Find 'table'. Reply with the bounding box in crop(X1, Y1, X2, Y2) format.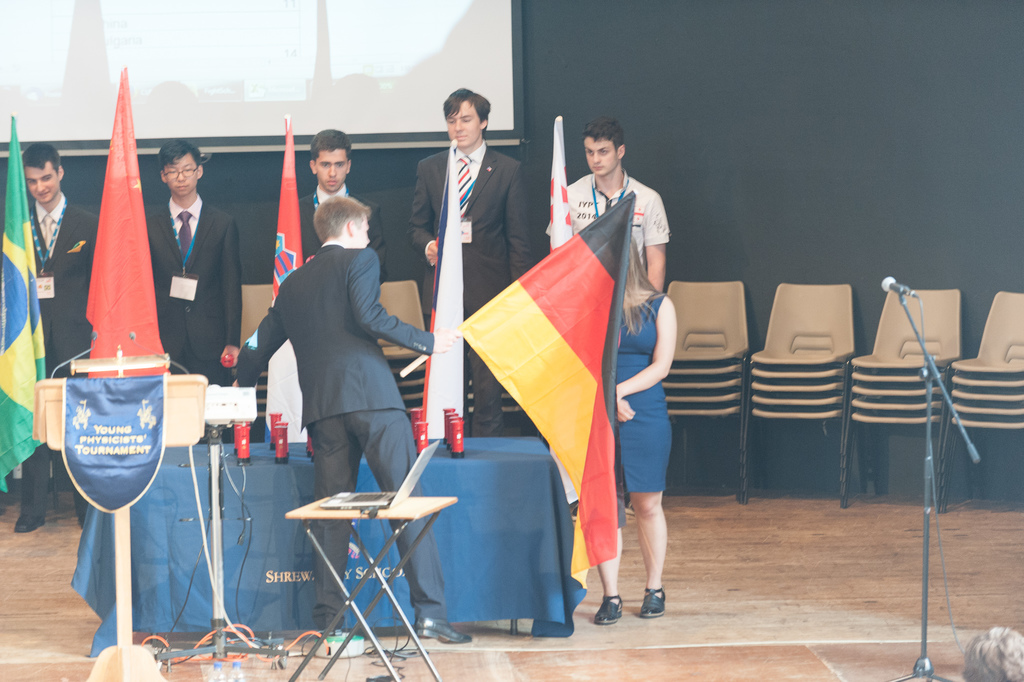
crop(90, 435, 573, 650).
